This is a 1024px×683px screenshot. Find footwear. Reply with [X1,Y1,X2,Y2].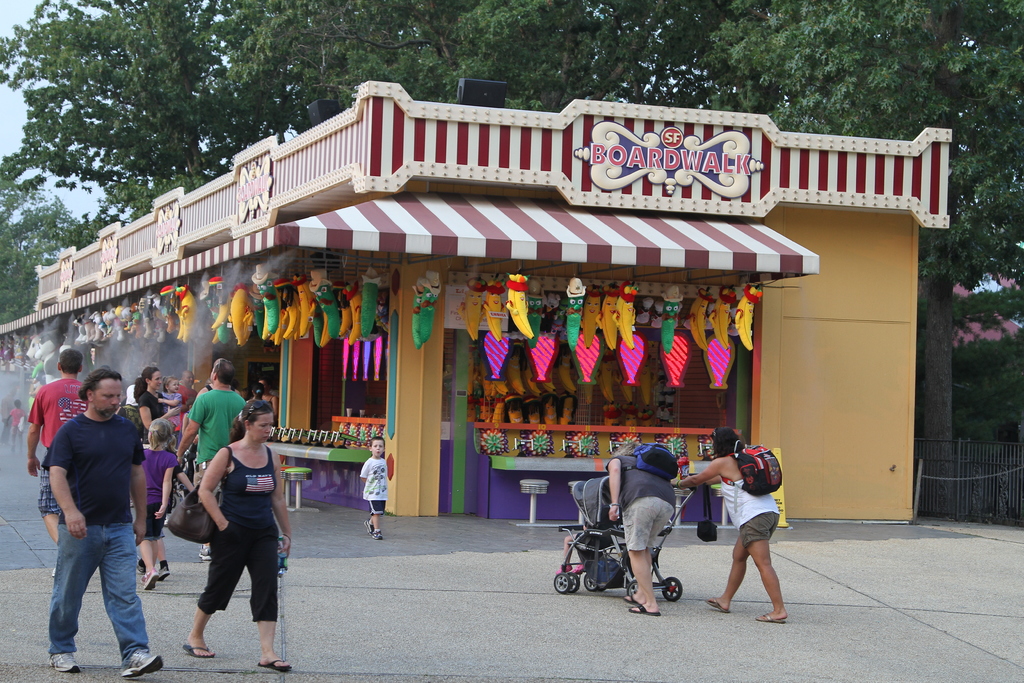
[371,528,386,541].
